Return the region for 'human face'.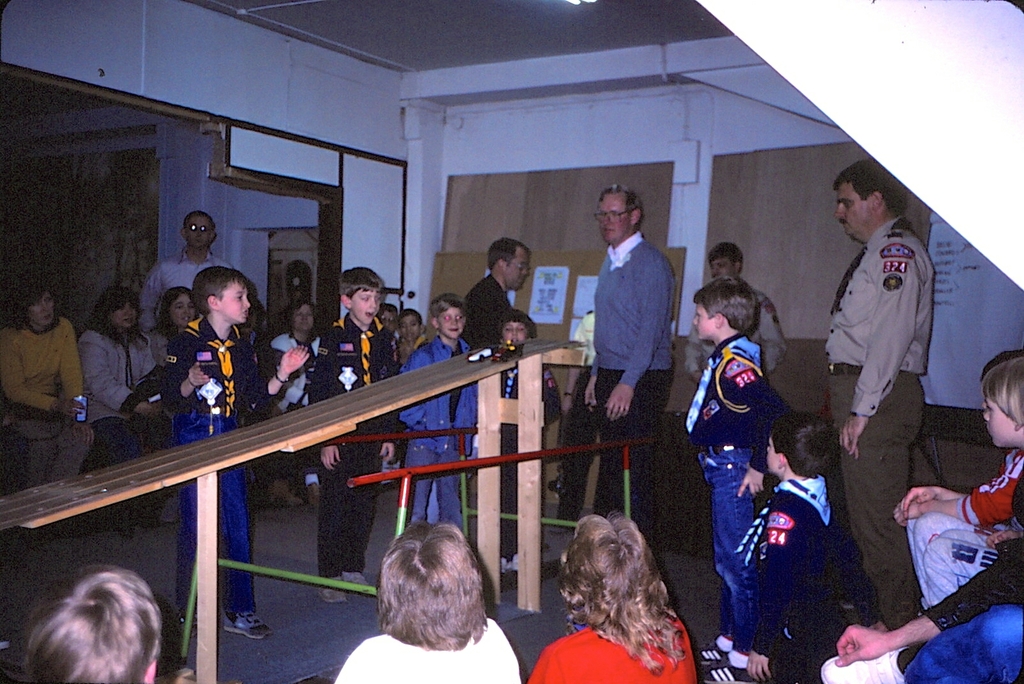
{"left": 28, "top": 290, "right": 53, "bottom": 331}.
